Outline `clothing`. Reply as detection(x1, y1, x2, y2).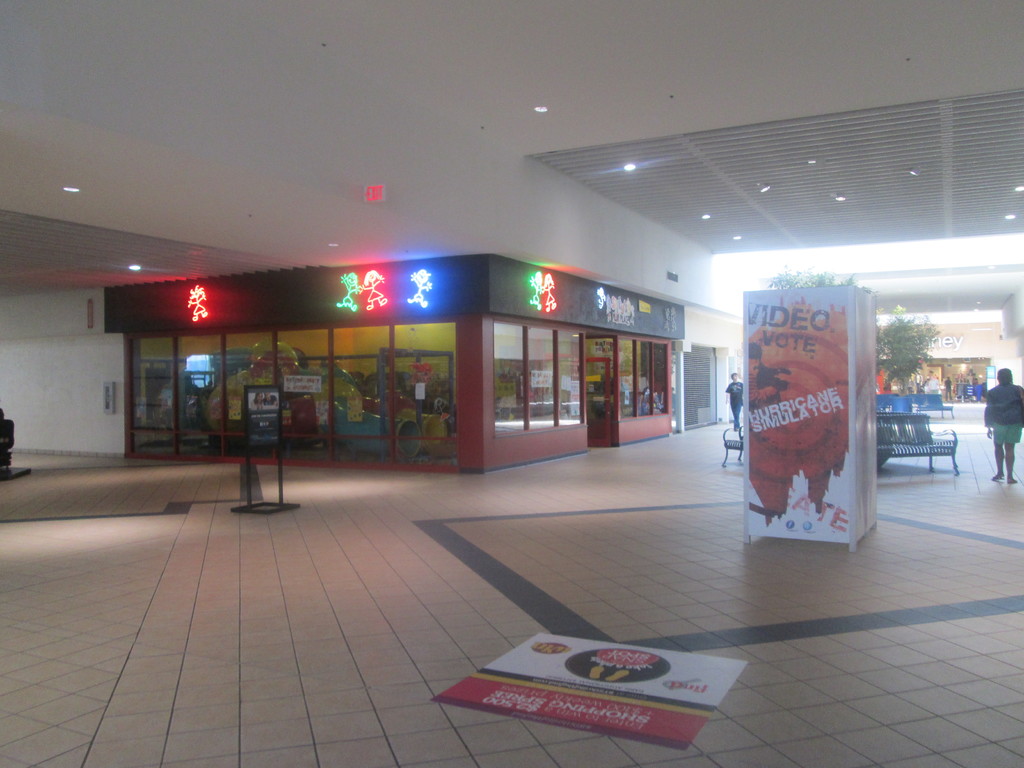
detection(984, 381, 1019, 449).
